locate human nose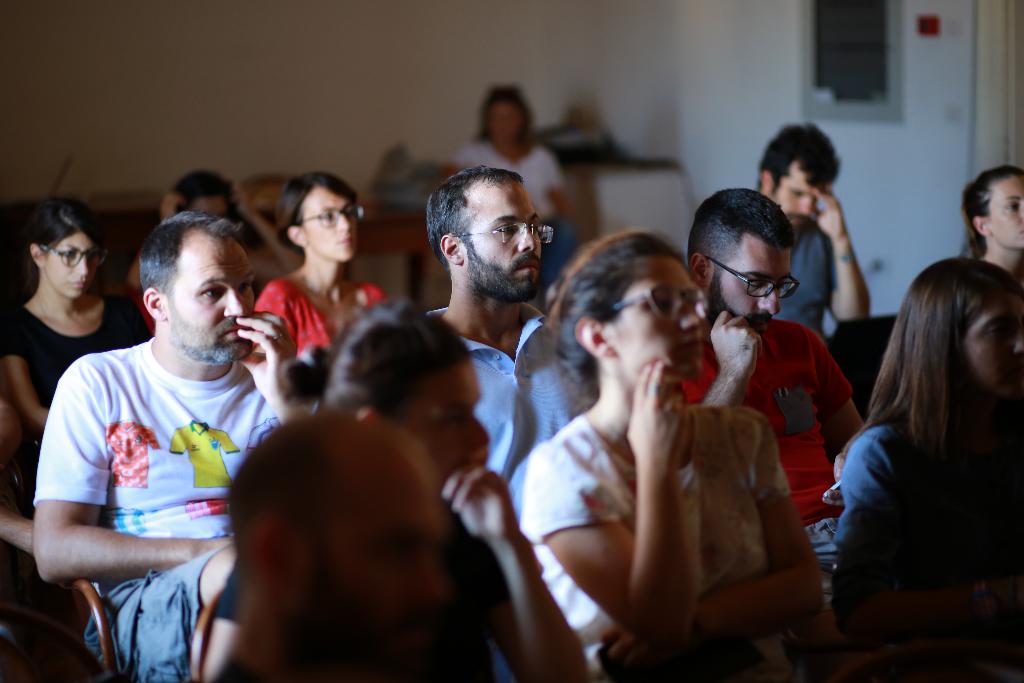
[x1=76, y1=254, x2=92, y2=274]
